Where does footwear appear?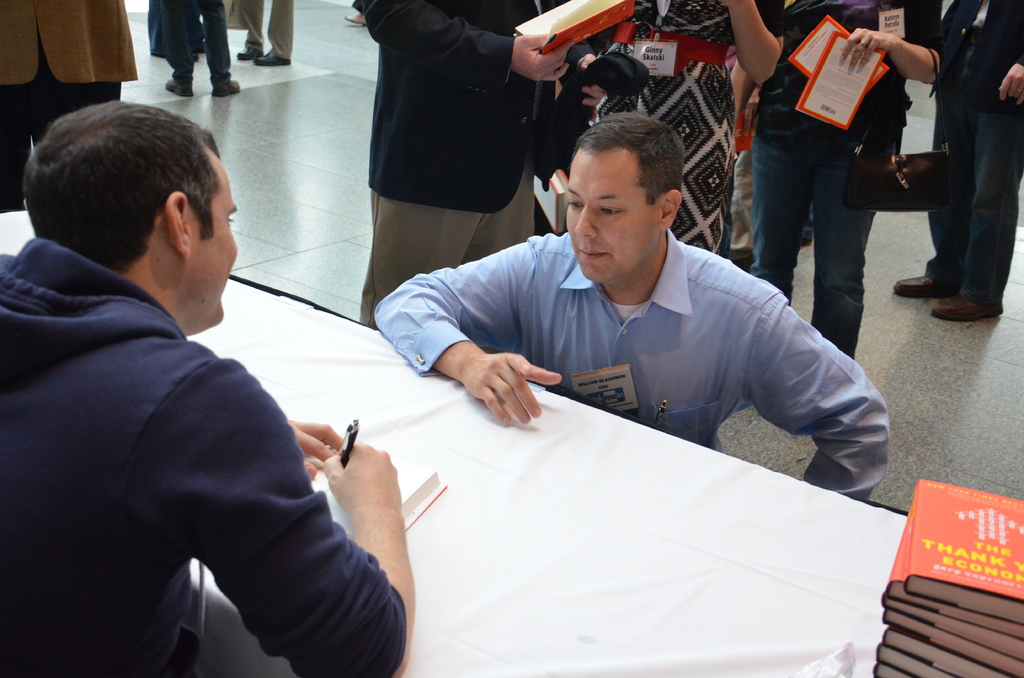
Appears at bbox=(931, 294, 1005, 322).
